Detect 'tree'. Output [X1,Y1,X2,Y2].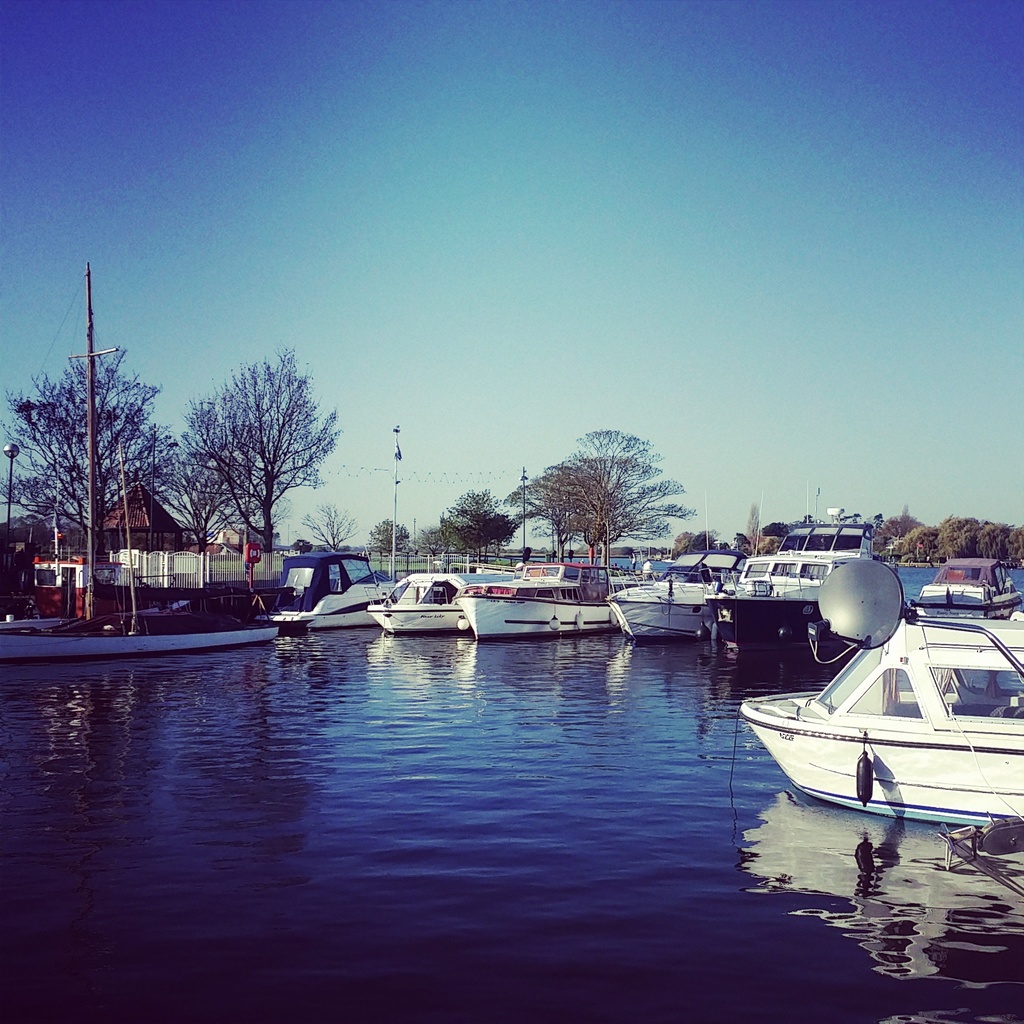
[0,342,177,567].
